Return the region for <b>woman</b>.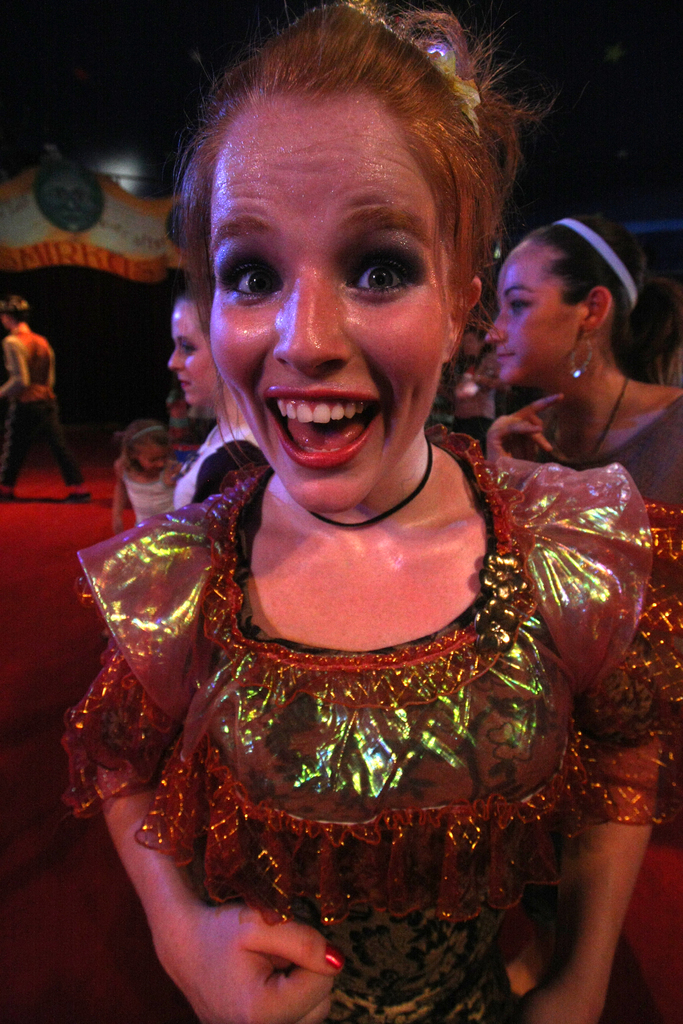
rect(477, 218, 682, 522).
